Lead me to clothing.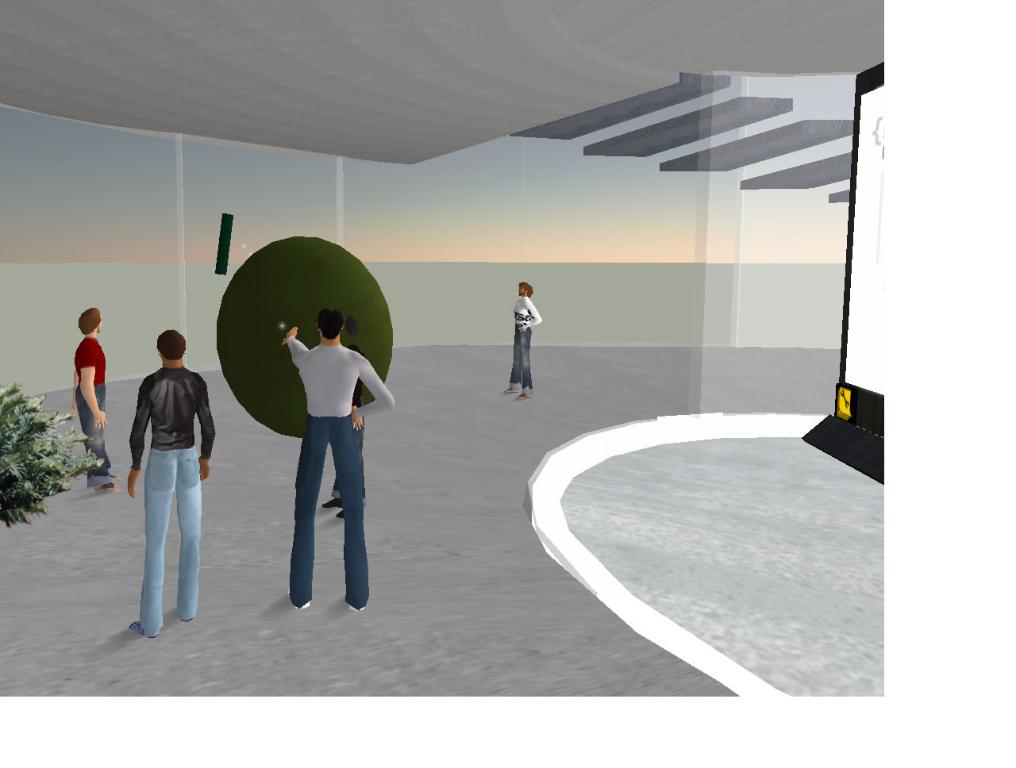
Lead to rect(273, 327, 396, 607).
